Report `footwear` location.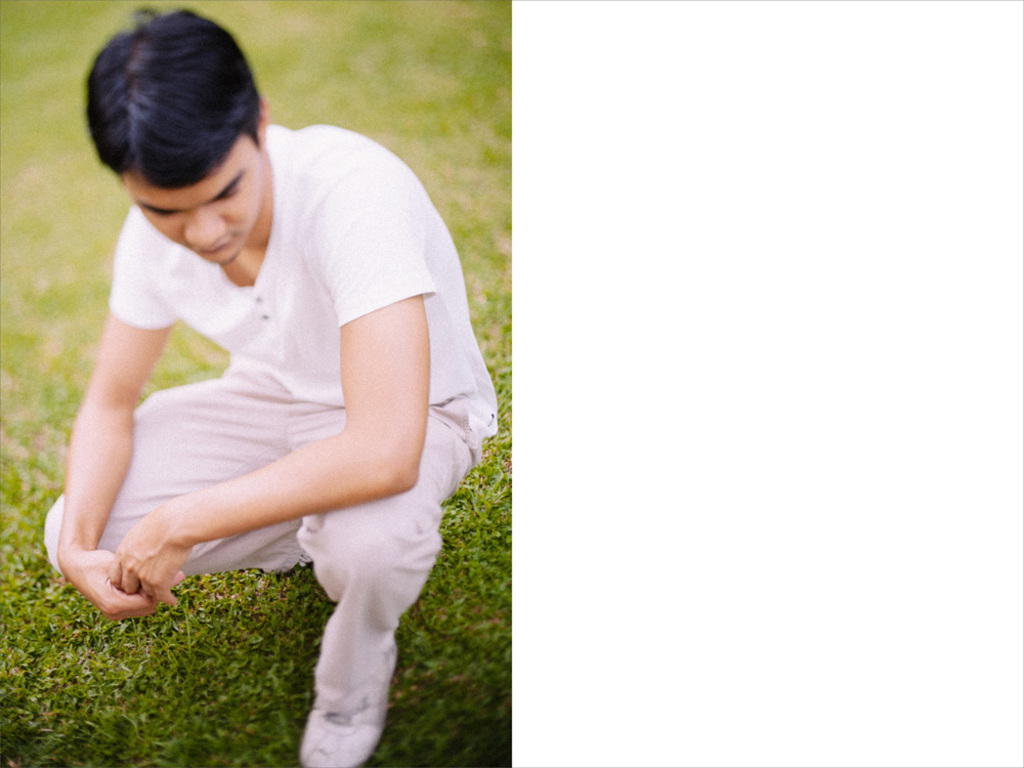
Report: x1=305, y1=637, x2=399, y2=767.
